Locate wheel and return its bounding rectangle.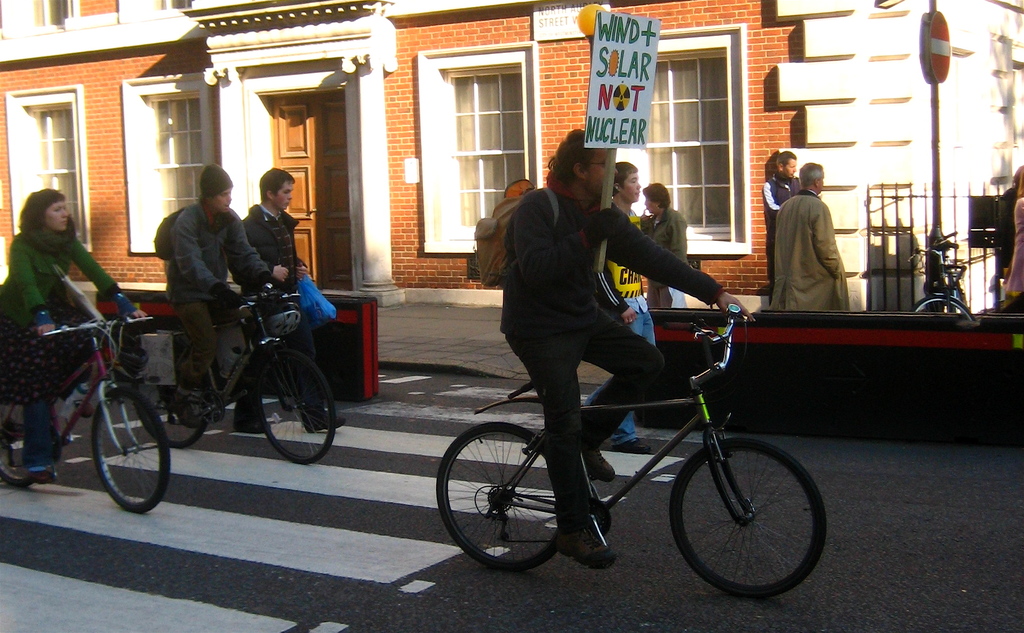
x1=2, y1=396, x2=38, y2=492.
